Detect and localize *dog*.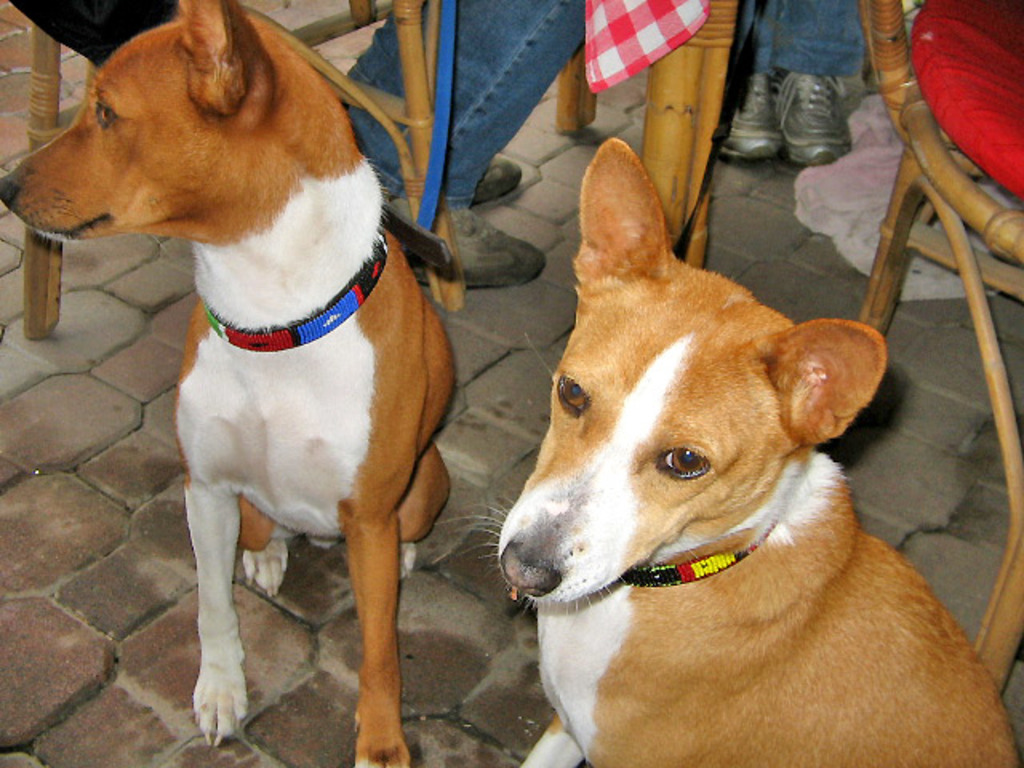
Localized at (0,0,456,766).
